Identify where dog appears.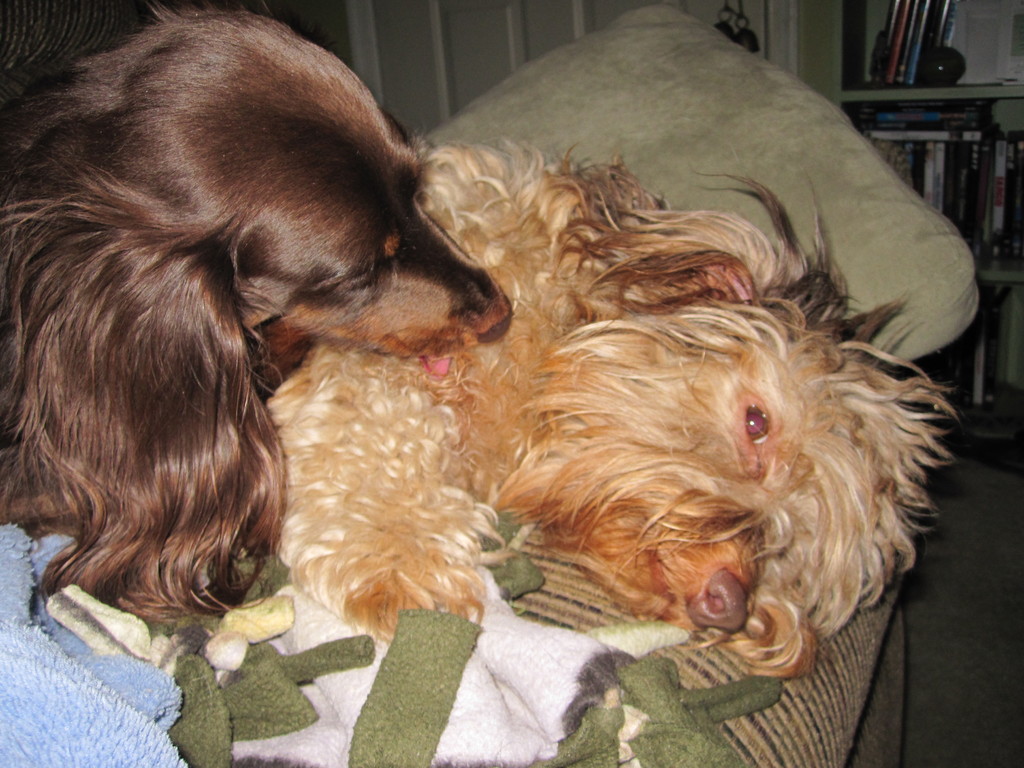
Appears at x1=276, y1=140, x2=965, y2=680.
